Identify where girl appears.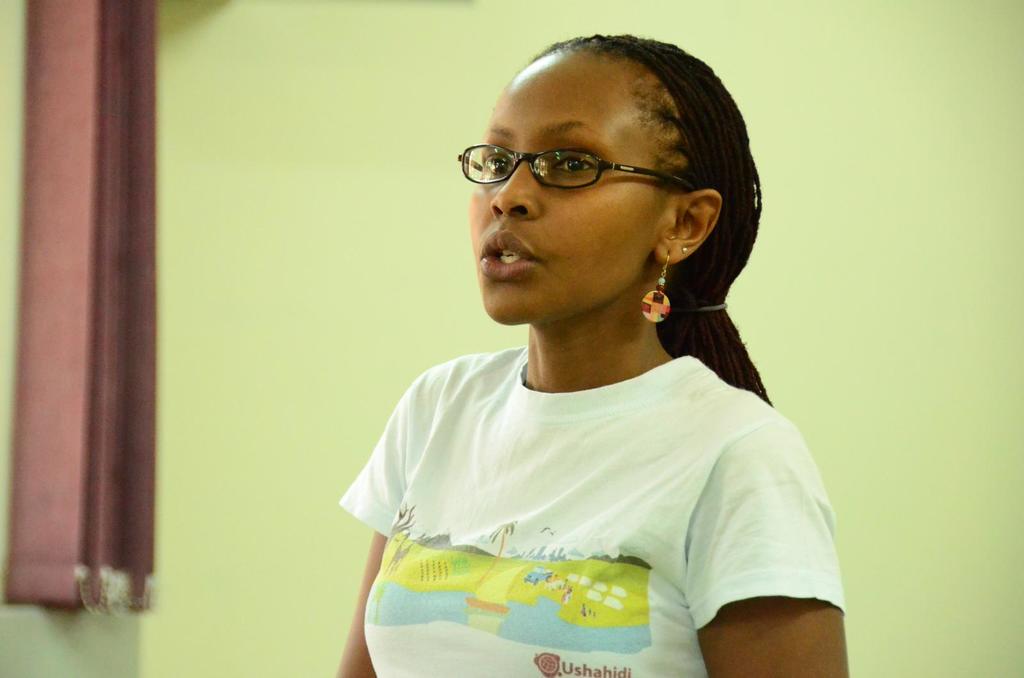
Appears at locate(329, 29, 851, 677).
